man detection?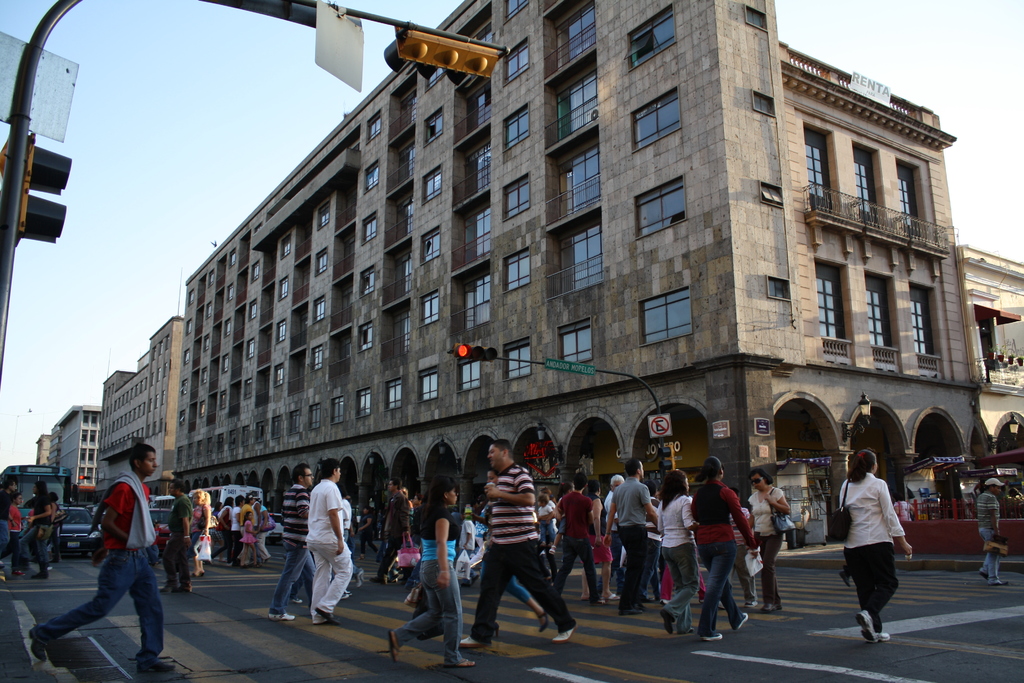
Rect(459, 439, 578, 646)
